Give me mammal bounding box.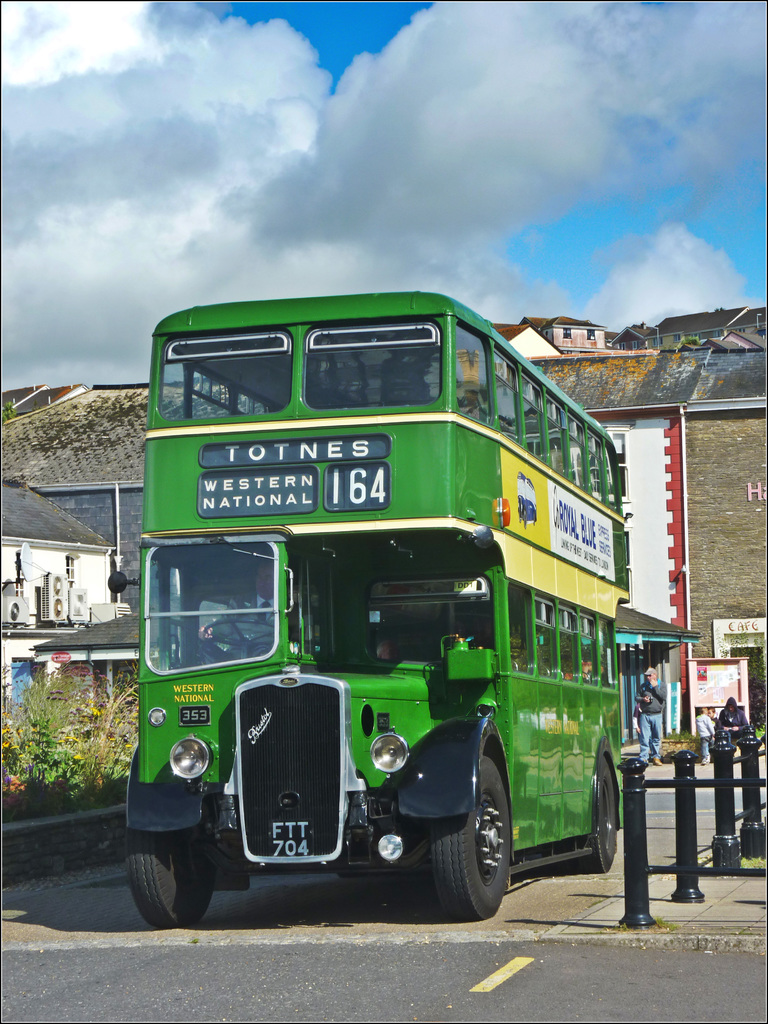
707,709,721,739.
